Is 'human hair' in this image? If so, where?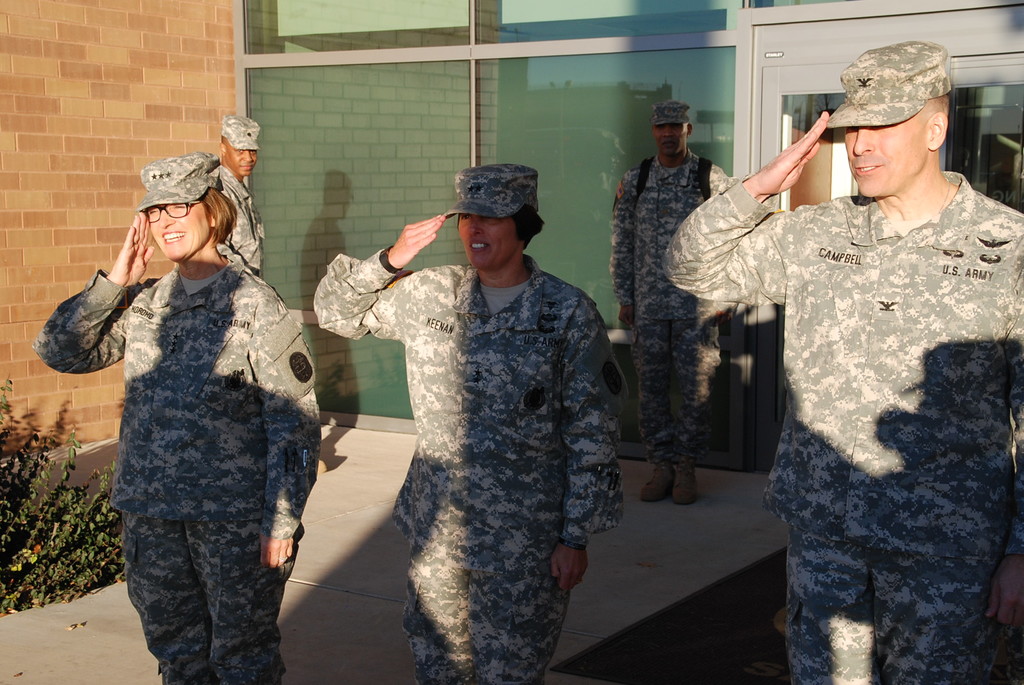
Yes, at <bbox>920, 94, 951, 137</bbox>.
